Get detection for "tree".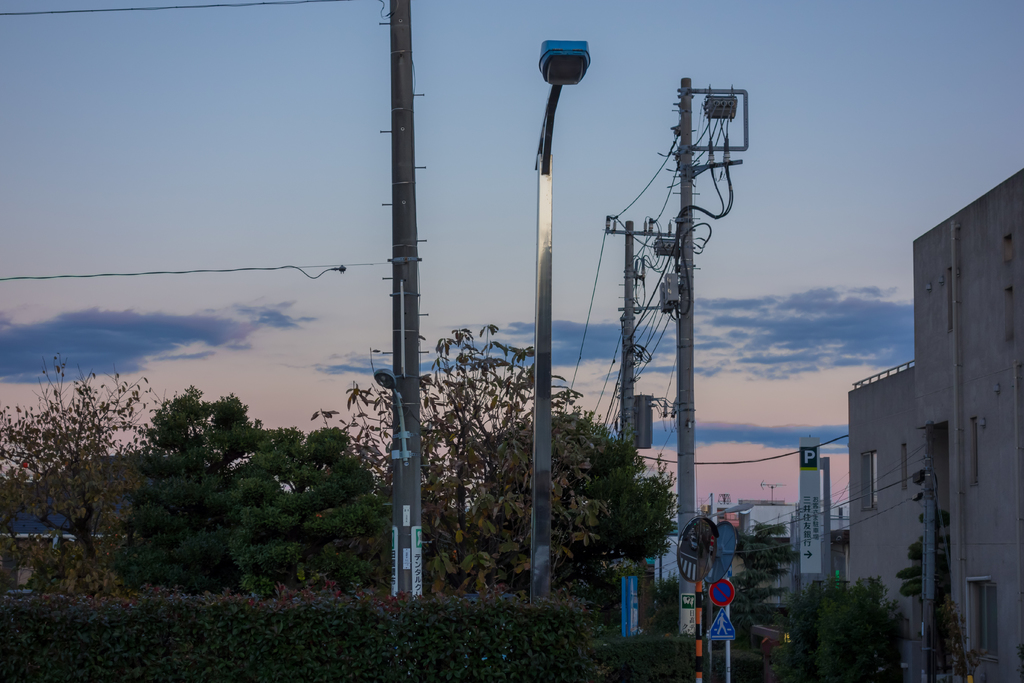
Detection: (x1=19, y1=340, x2=136, y2=563).
